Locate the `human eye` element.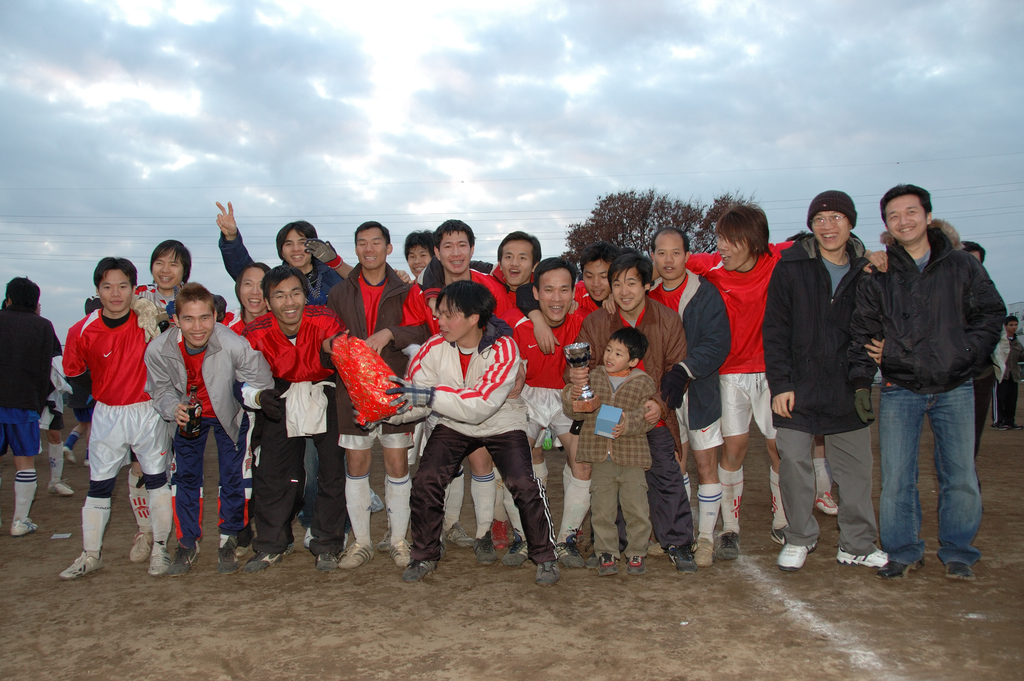
Element bbox: box(180, 316, 194, 327).
